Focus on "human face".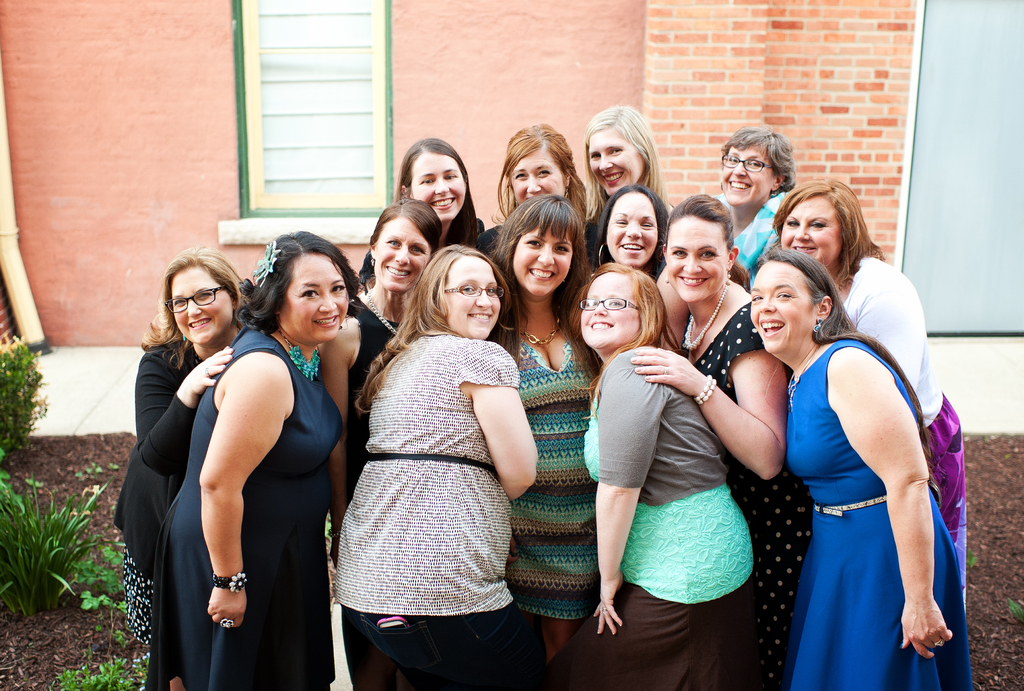
Focused at box(609, 190, 654, 256).
